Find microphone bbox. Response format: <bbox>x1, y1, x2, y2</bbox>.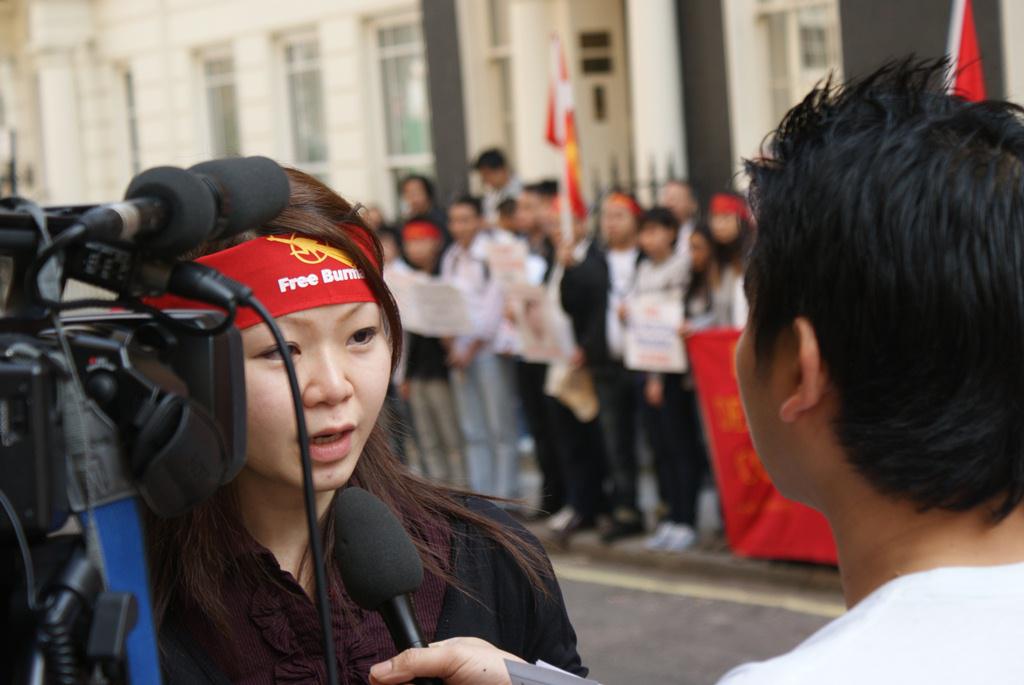
<bbox>57, 162, 312, 265</bbox>.
